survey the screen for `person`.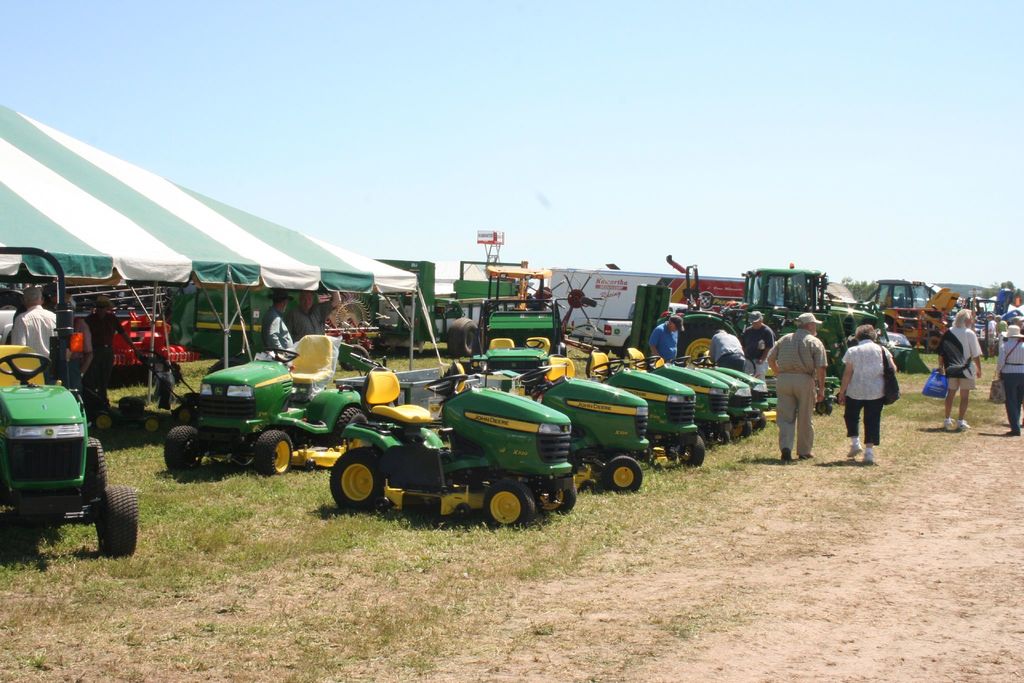
Survey found: select_region(83, 294, 138, 402).
